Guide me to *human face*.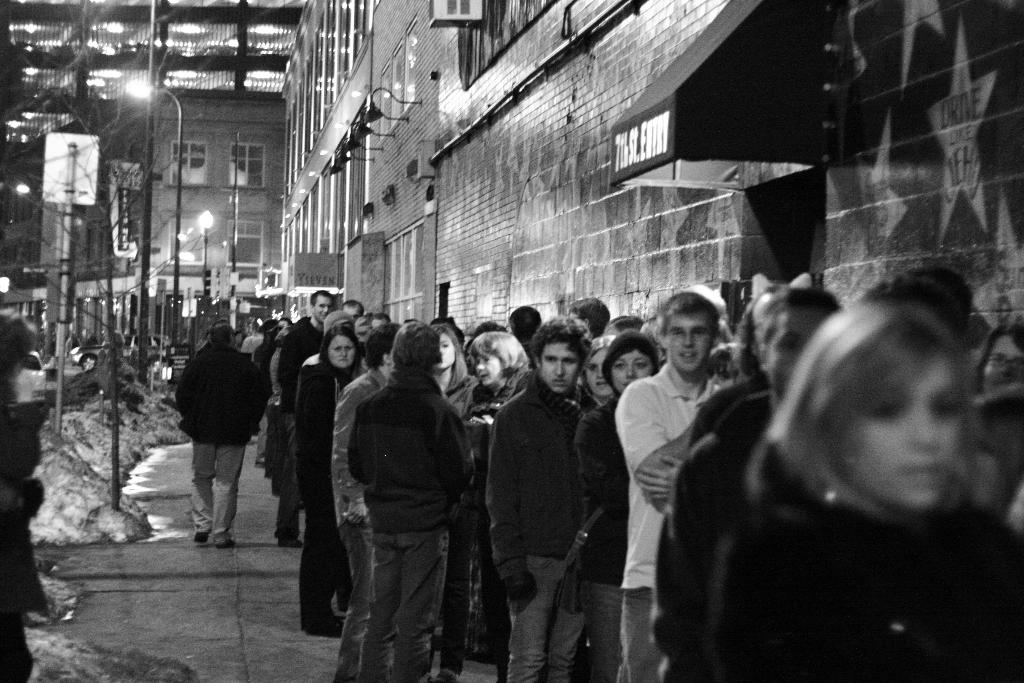
Guidance: 666/313/714/377.
